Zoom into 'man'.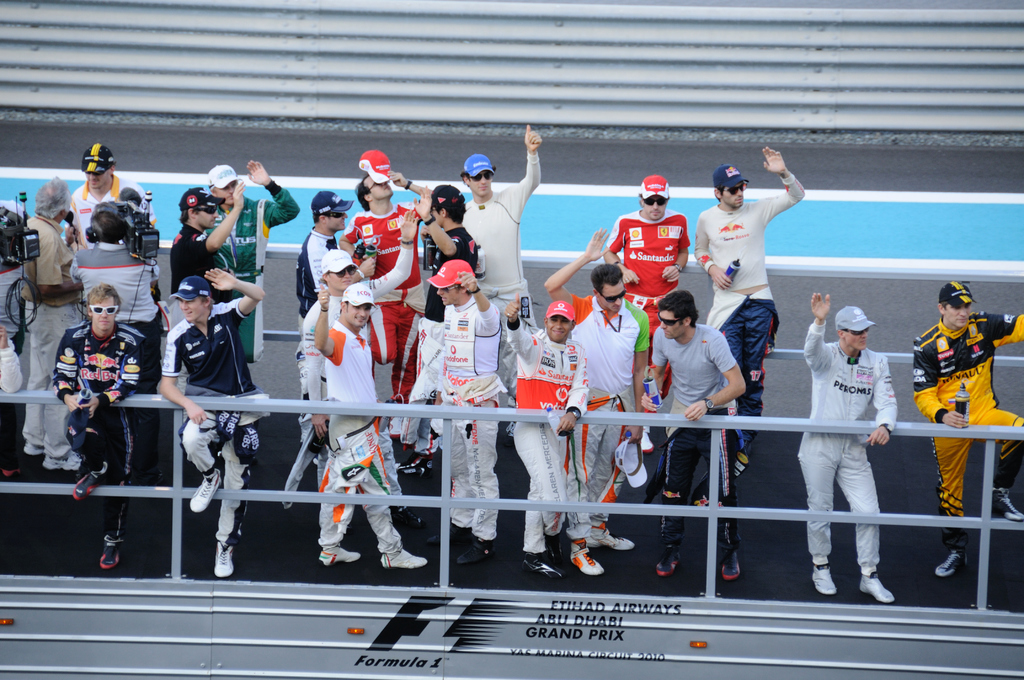
Zoom target: Rect(461, 119, 544, 449).
